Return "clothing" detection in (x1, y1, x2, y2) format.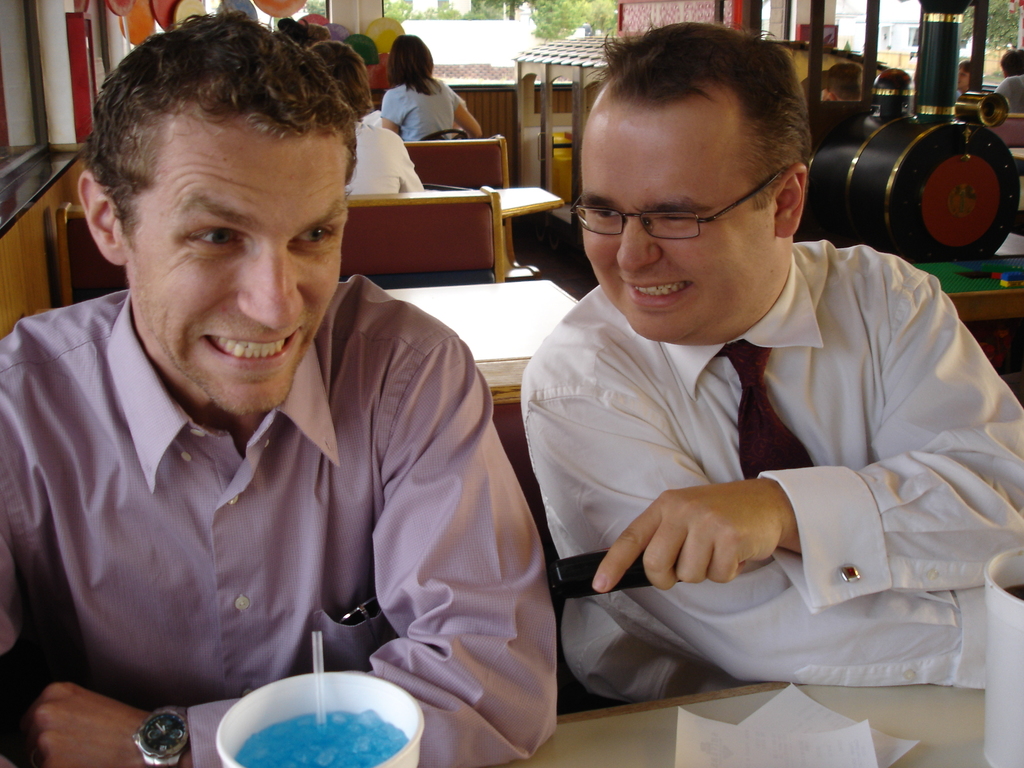
(517, 239, 1023, 700).
